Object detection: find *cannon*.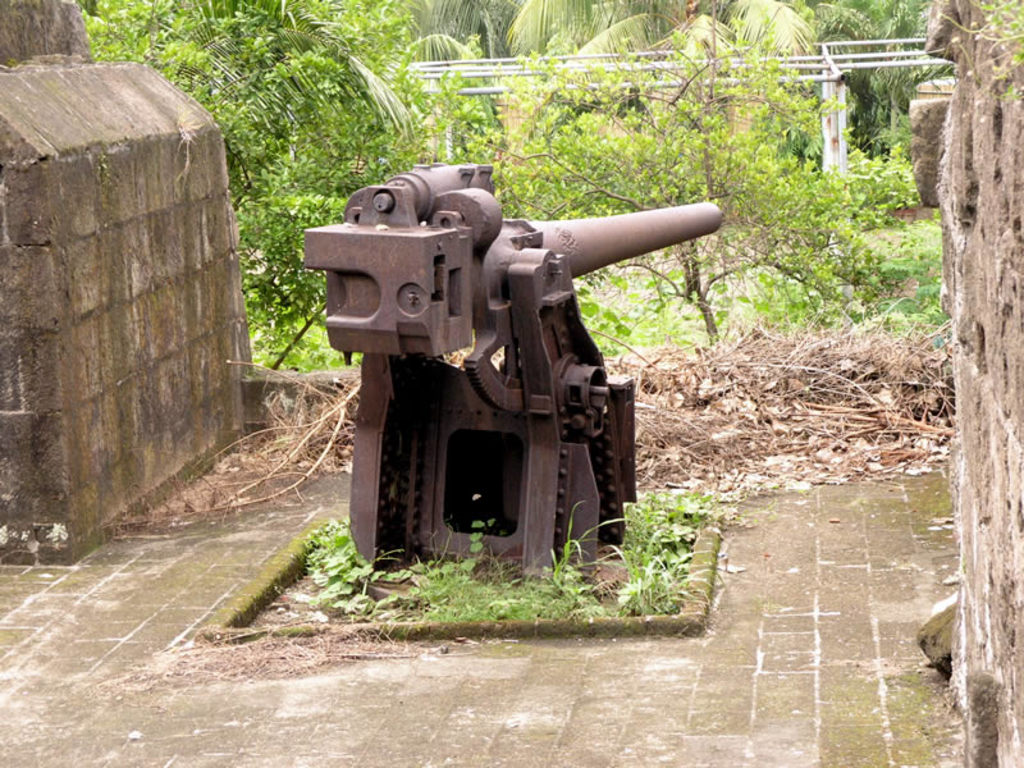
(302,159,723,590).
